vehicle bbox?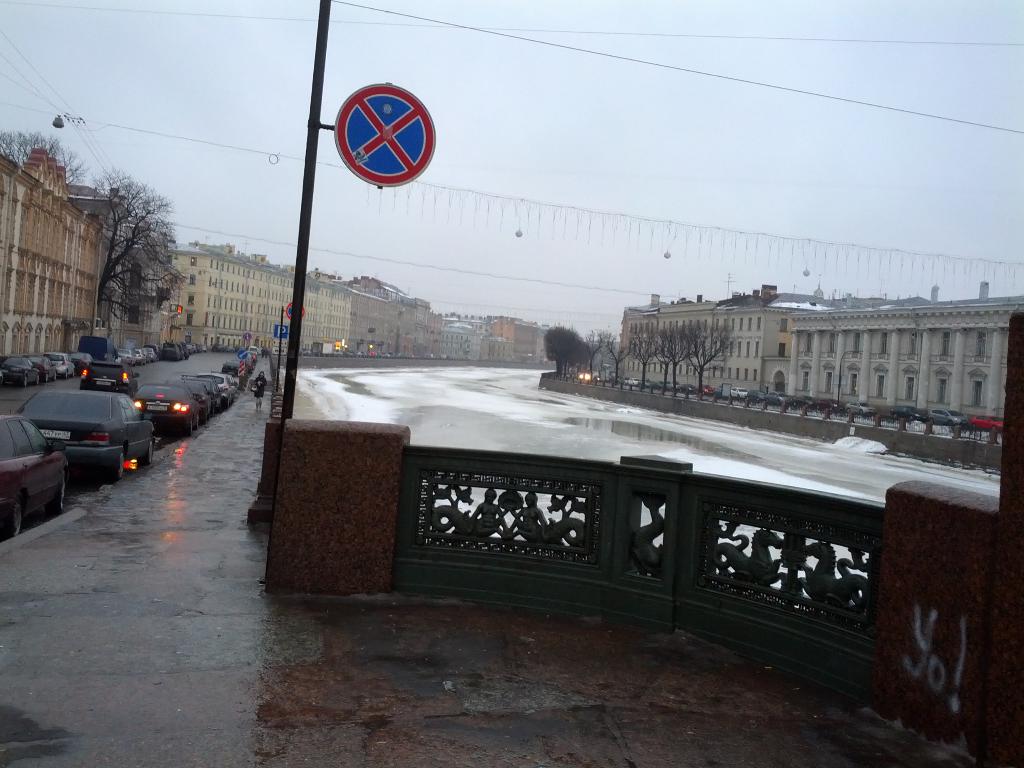
crop(784, 396, 810, 407)
